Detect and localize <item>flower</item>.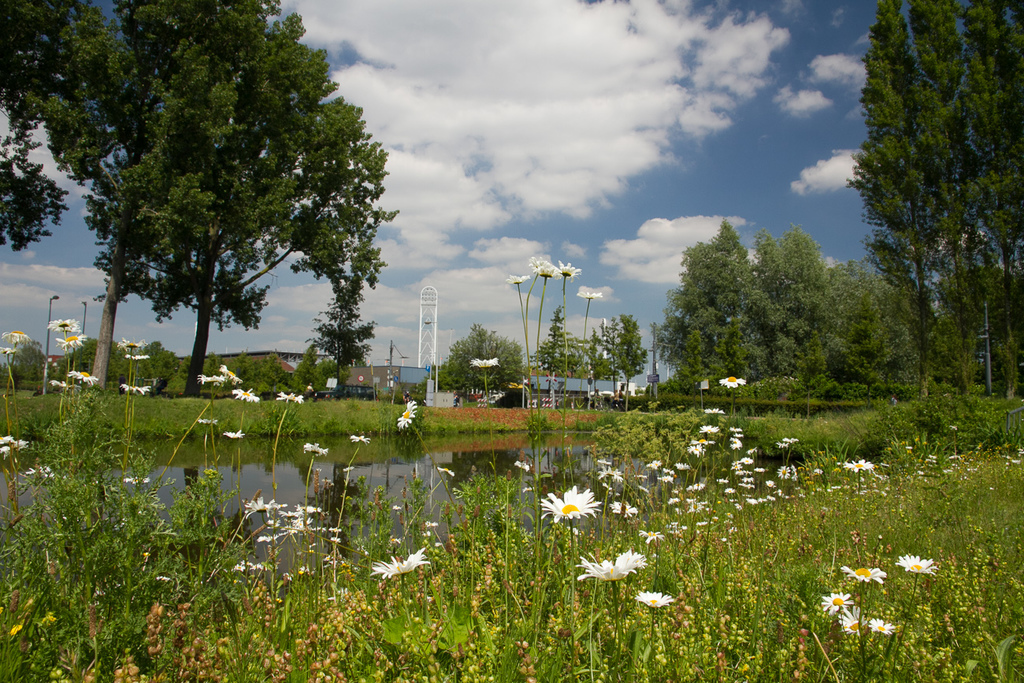
Localized at <box>532,252,562,278</box>.
